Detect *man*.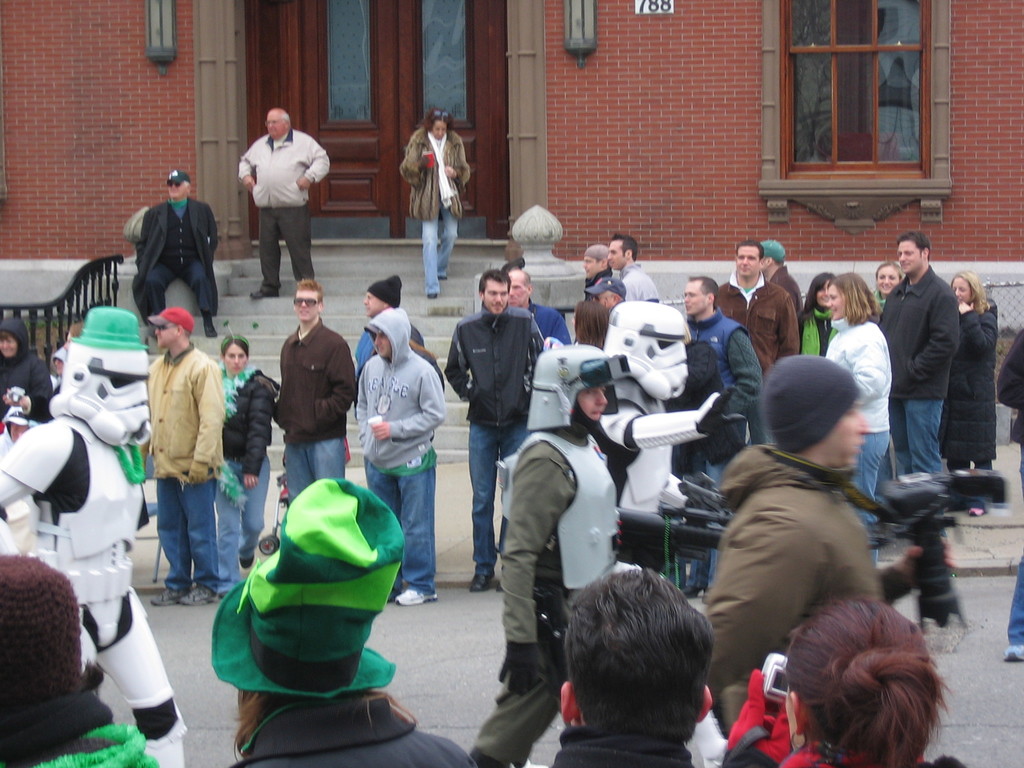
Detected at x1=582 y1=243 x2=625 y2=292.
